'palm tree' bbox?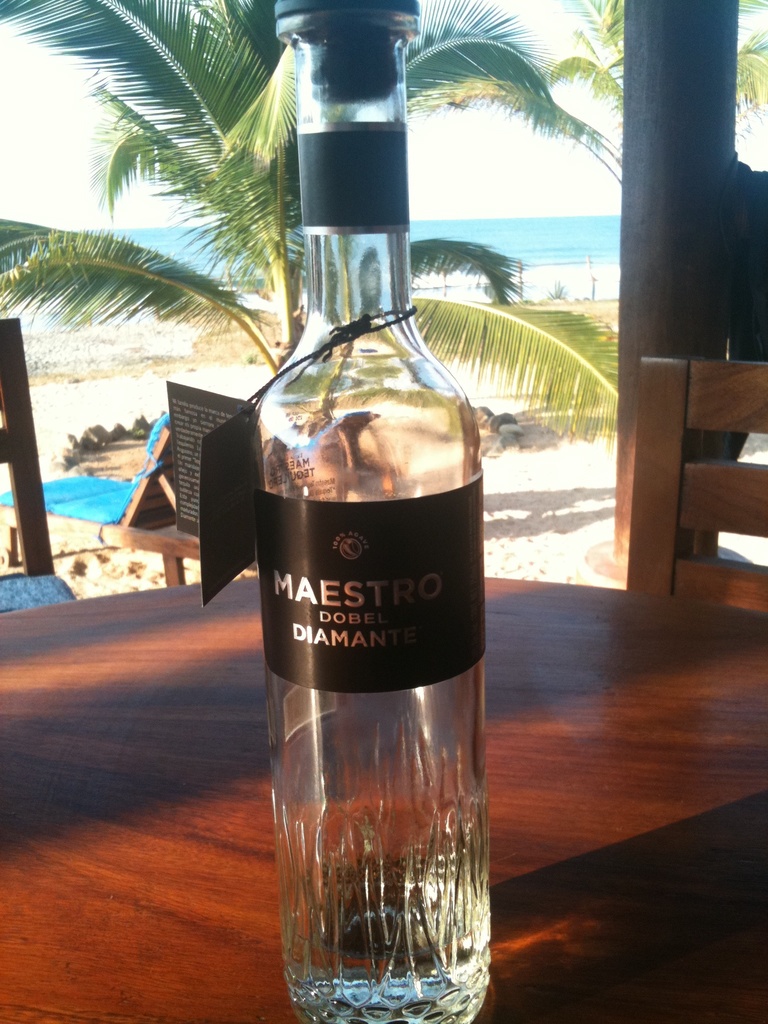
rect(0, 0, 639, 488)
